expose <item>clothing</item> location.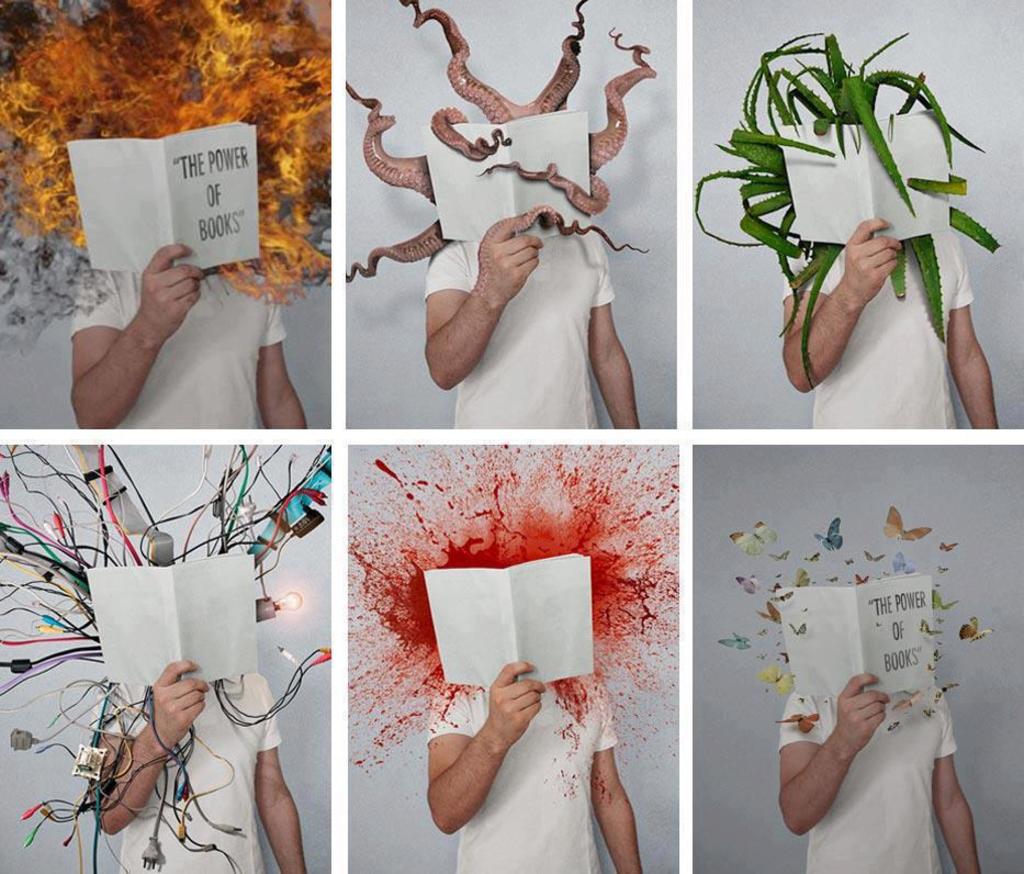
Exposed at <region>784, 231, 978, 429</region>.
